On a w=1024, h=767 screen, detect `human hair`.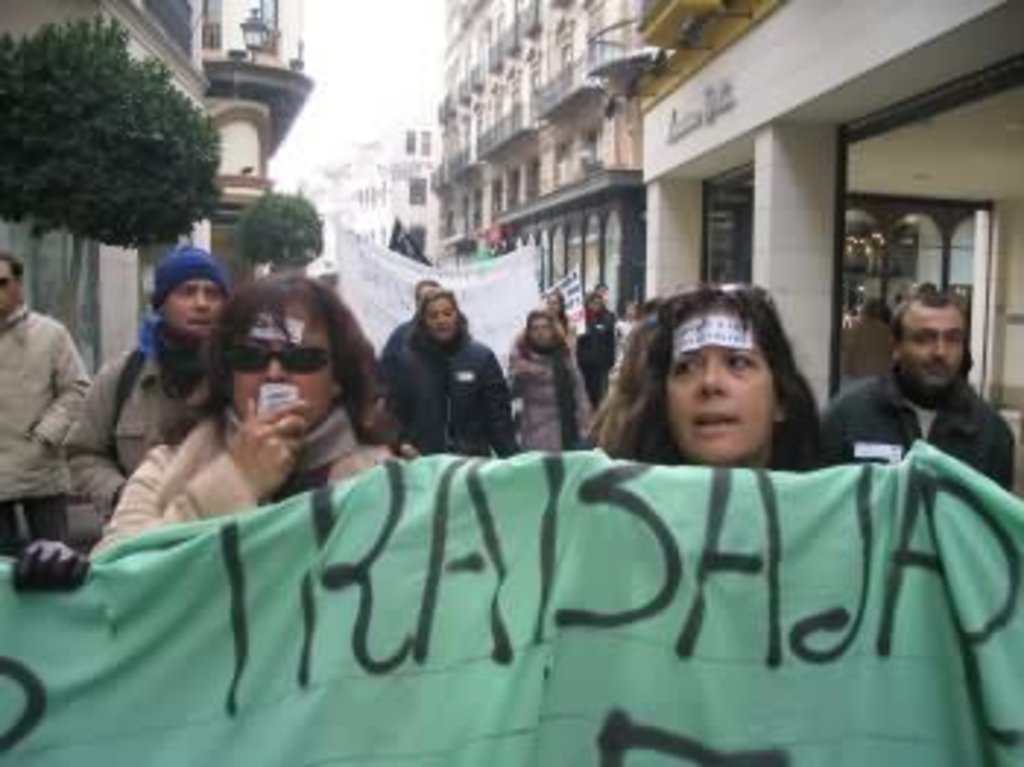
<region>582, 296, 606, 310</region>.
